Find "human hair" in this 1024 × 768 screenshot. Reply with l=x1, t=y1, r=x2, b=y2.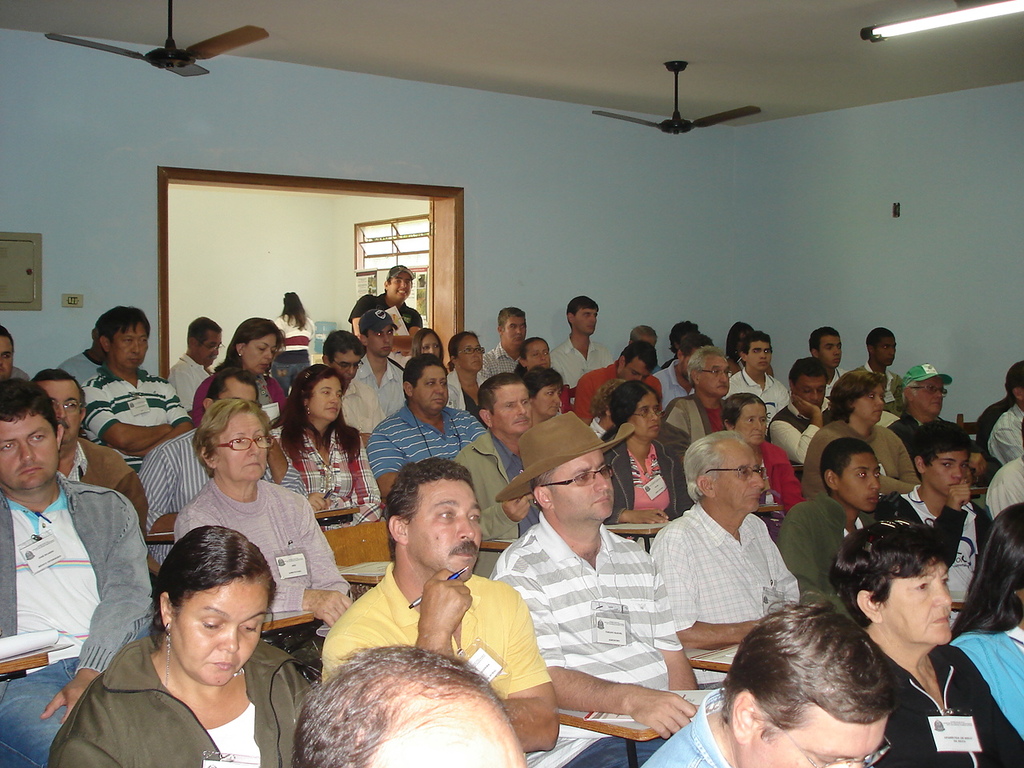
l=825, t=369, r=885, b=426.
